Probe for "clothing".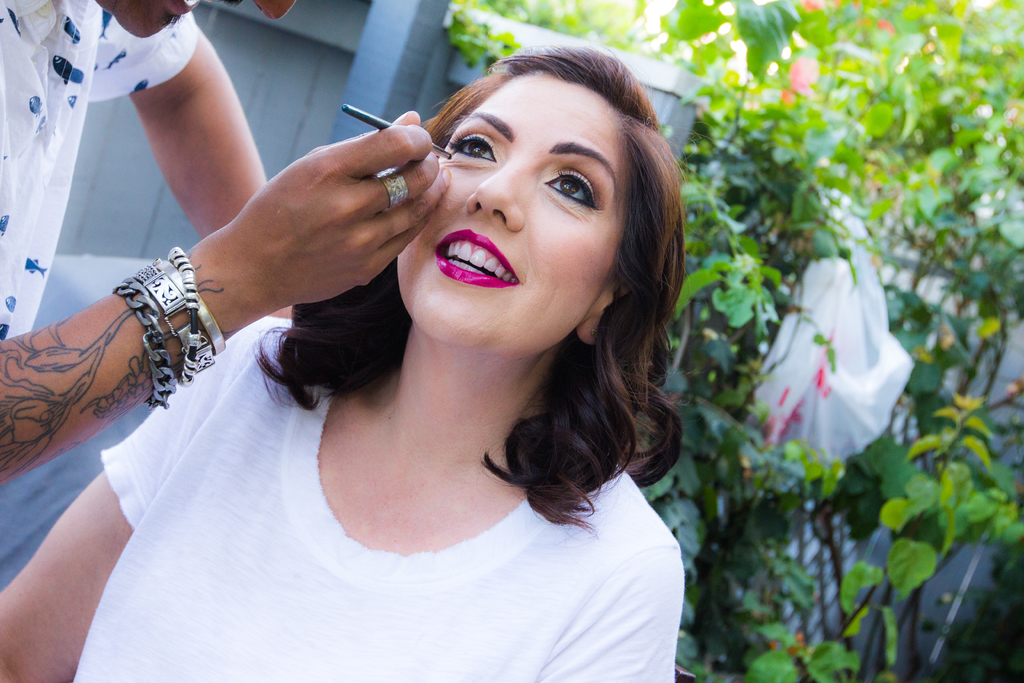
Probe result: <bbox>51, 359, 709, 661</bbox>.
